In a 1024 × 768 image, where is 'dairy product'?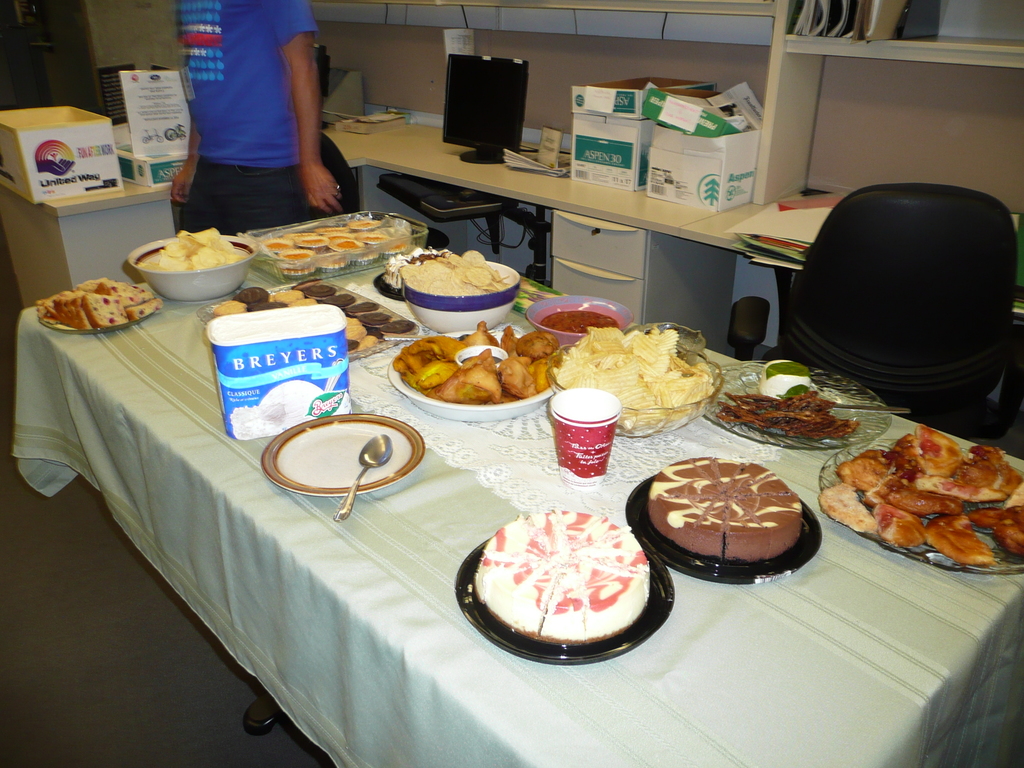
{"left": 412, "top": 269, "right": 513, "bottom": 298}.
